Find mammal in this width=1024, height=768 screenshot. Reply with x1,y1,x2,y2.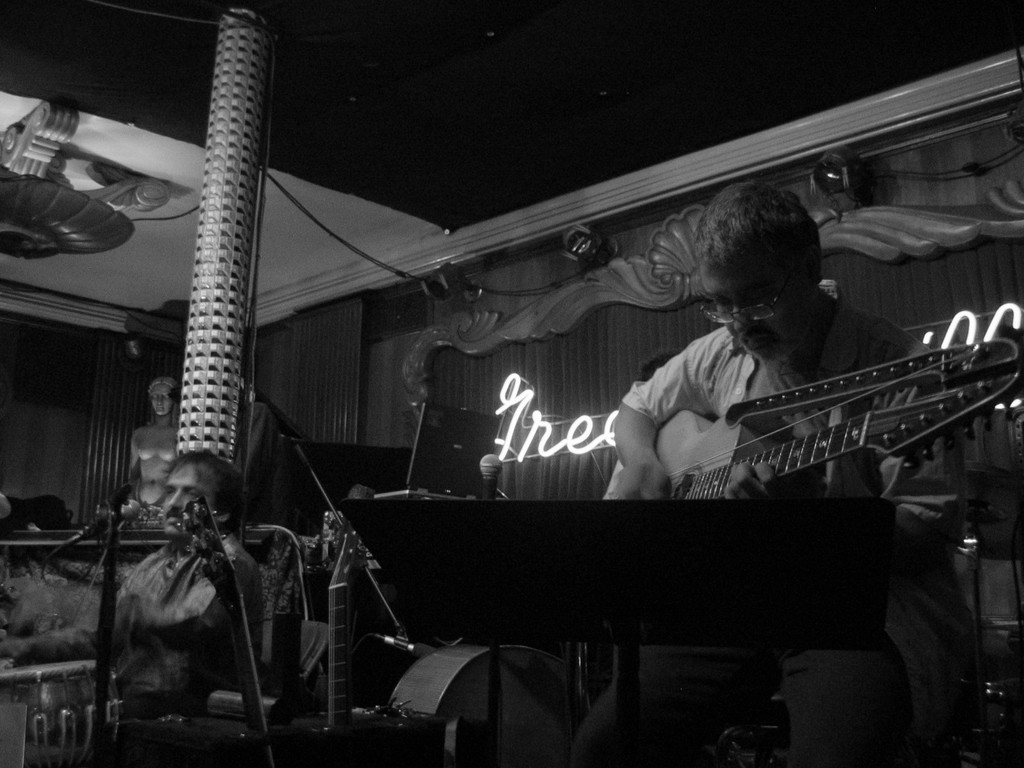
616,182,969,766.
